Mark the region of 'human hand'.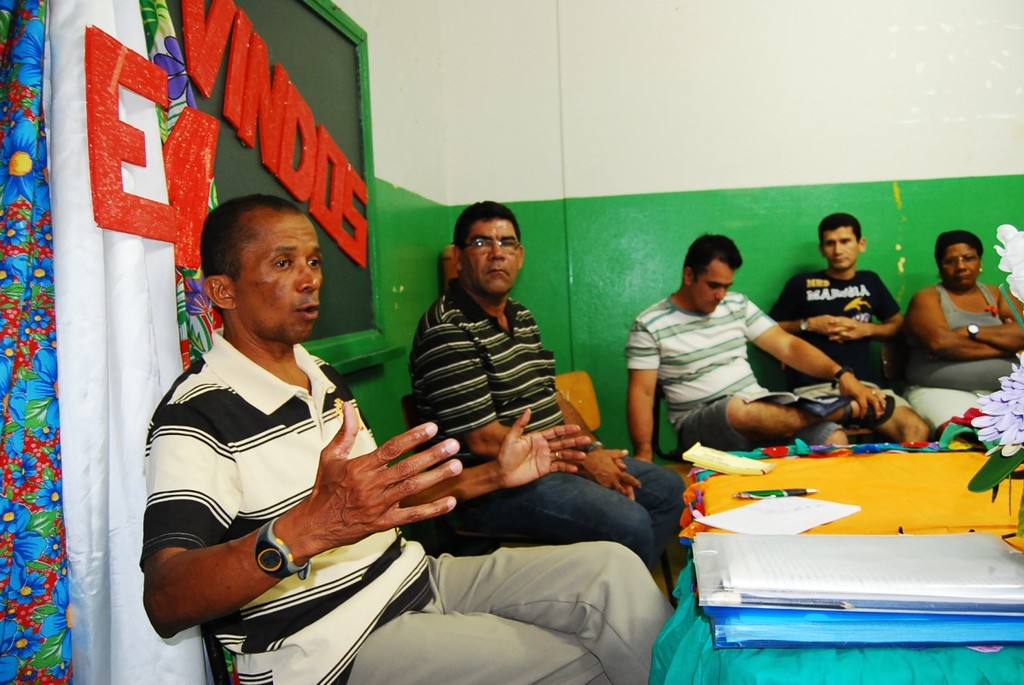
Region: region(580, 443, 643, 497).
